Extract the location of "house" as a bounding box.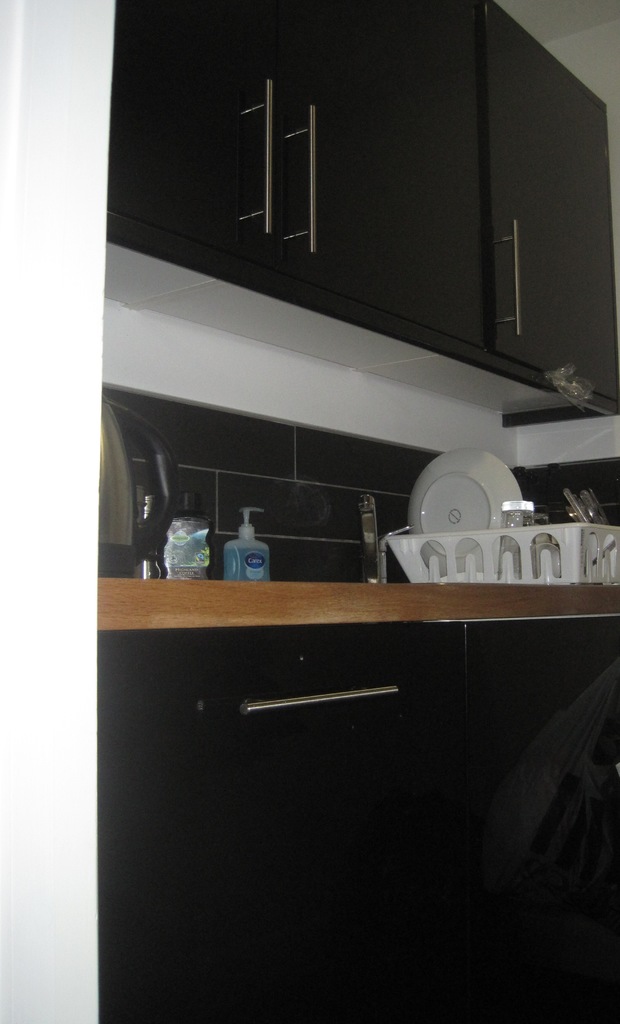
box(96, 0, 617, 1023).
